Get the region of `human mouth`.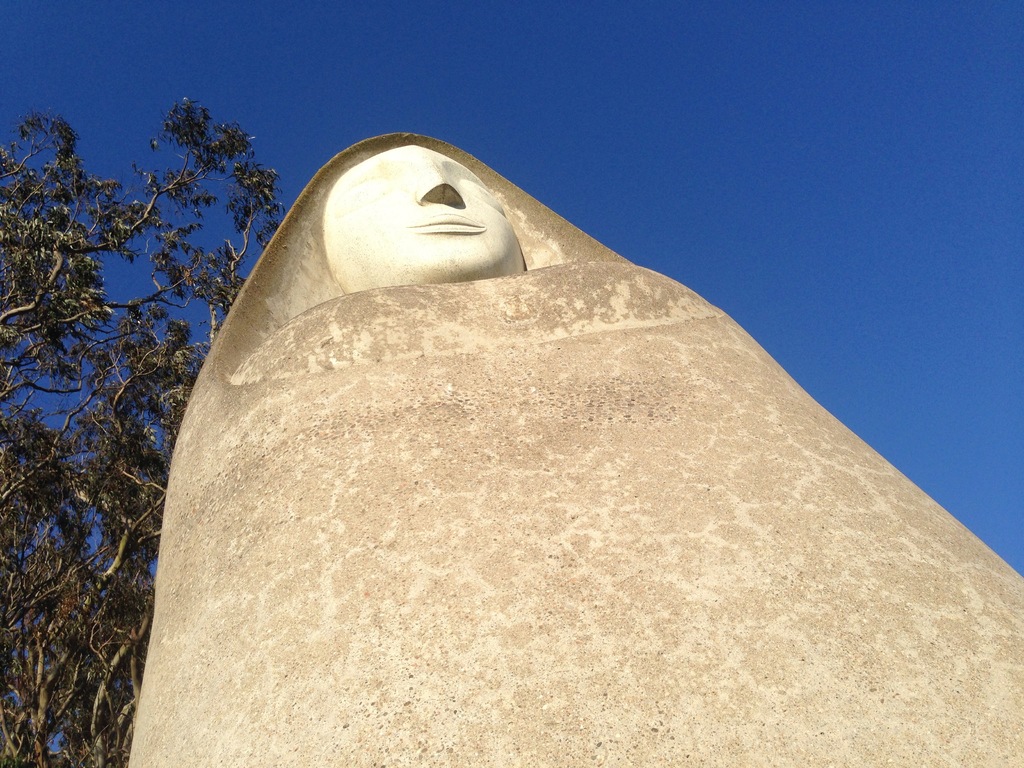
(x1=412, y1=214, x2=492, y2=243).
